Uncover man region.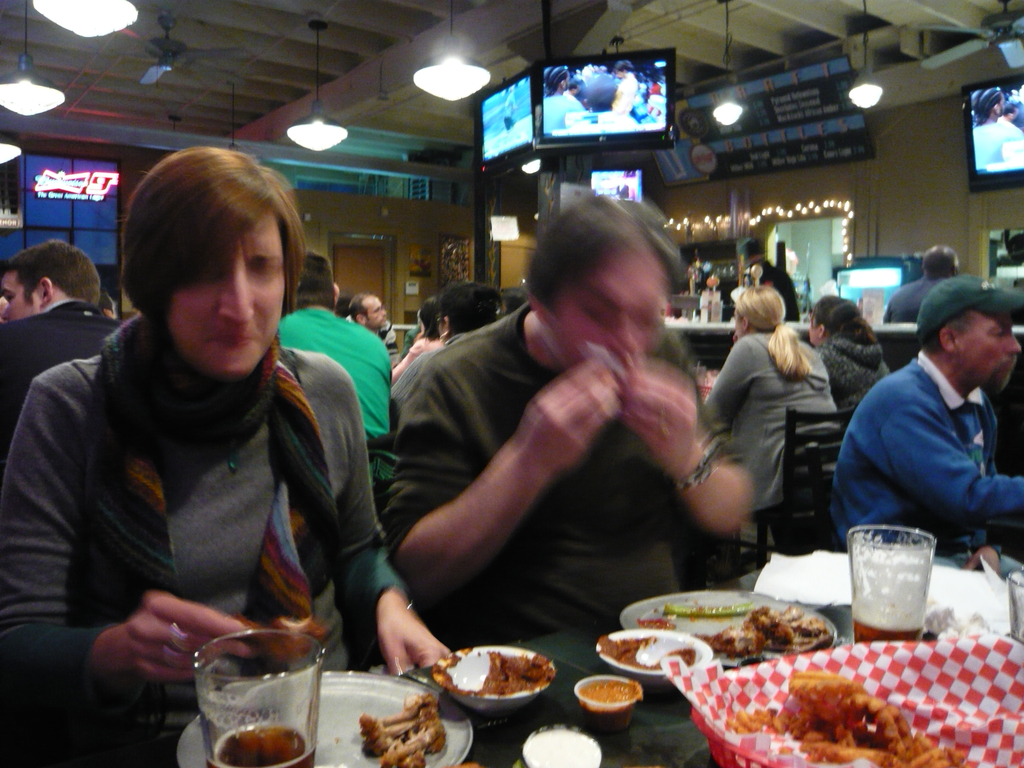
Uncovered: locate(540, 66, 586, 132).
